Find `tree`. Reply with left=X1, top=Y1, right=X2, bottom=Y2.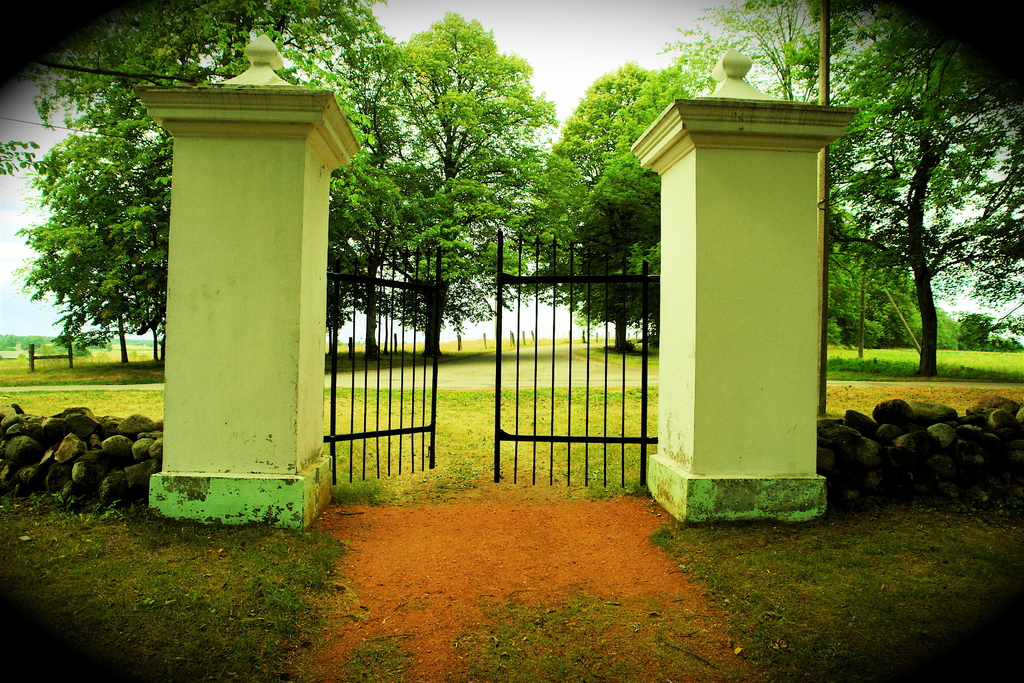
left=505, top=58, right=698, bottom=353.
